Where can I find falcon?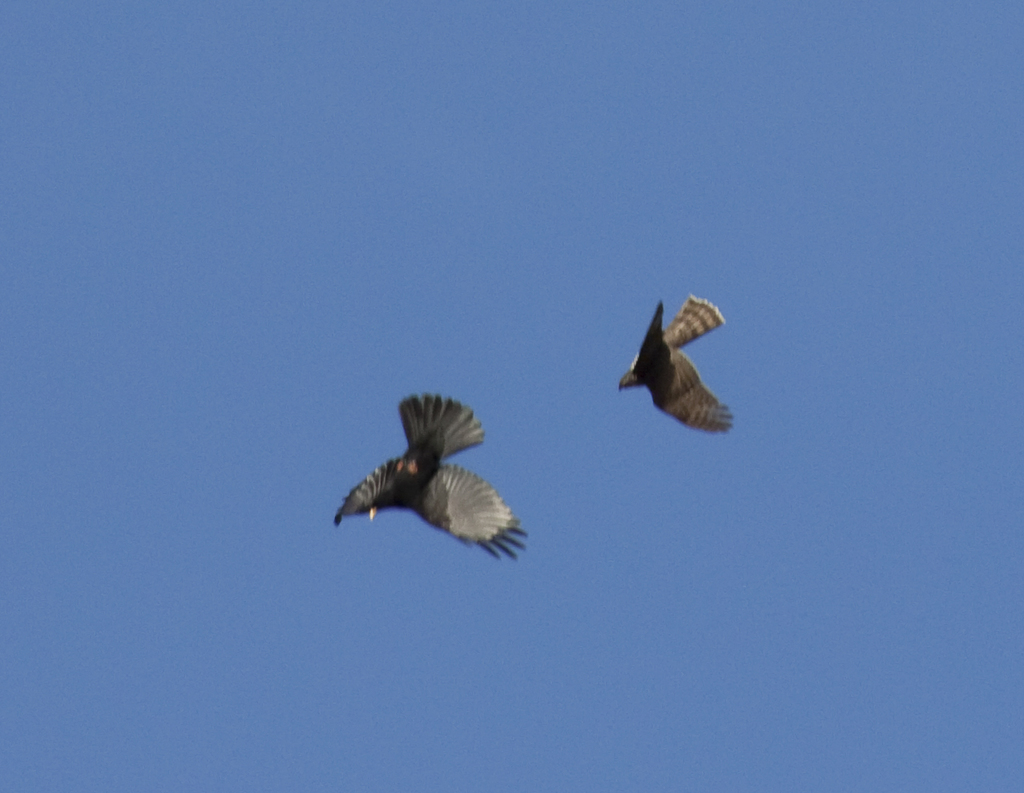
You can find it at 613,292,734,439.
